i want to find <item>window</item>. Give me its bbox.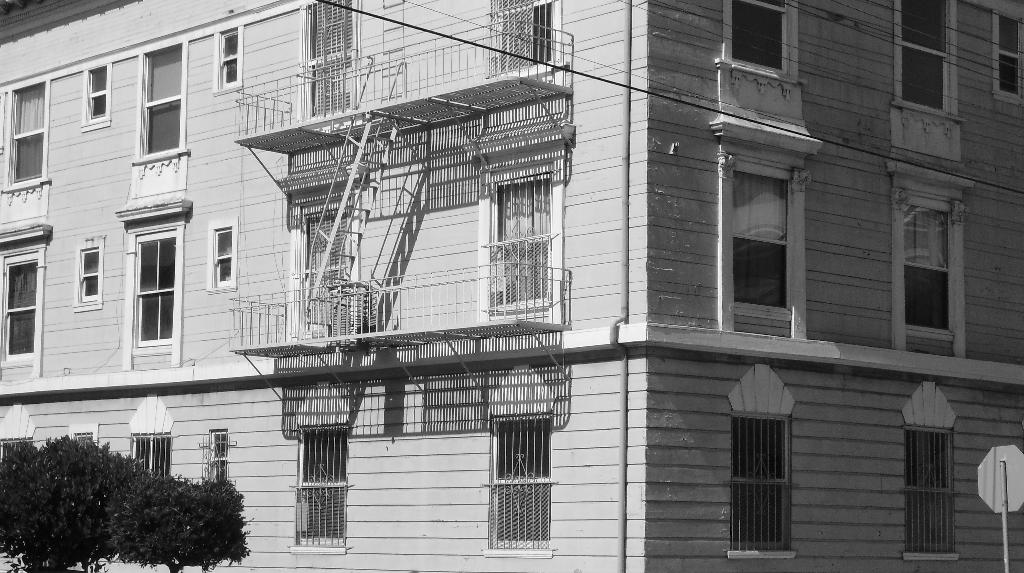
{"x1": 488, "y1": 419, "x2": 550, "y2": 546}.
